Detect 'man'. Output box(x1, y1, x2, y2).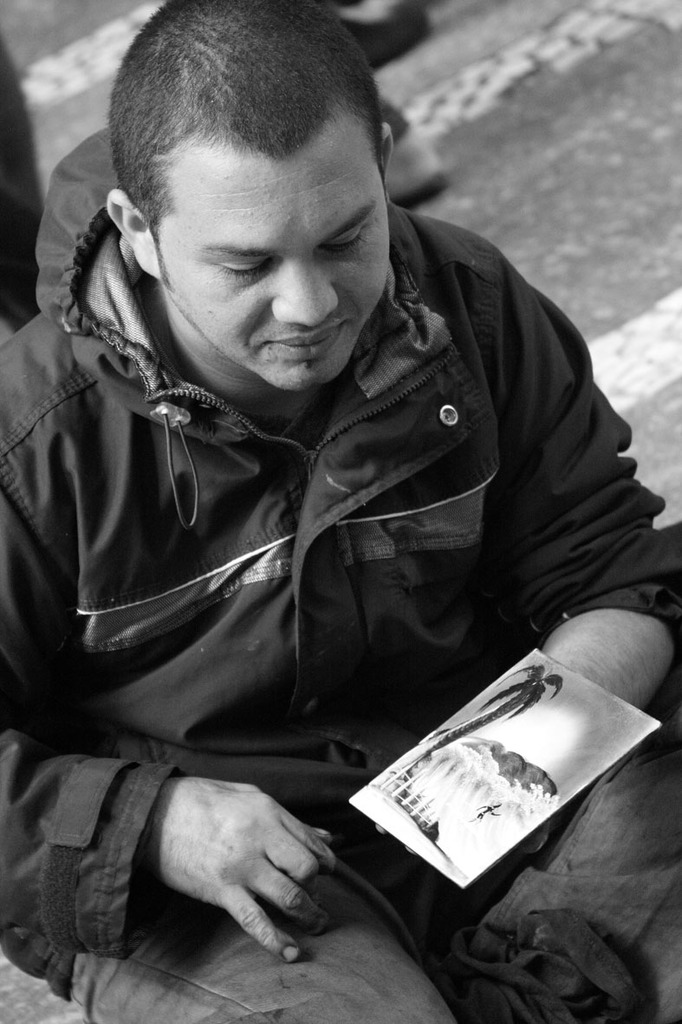
box(0, 10, 681, 991).
